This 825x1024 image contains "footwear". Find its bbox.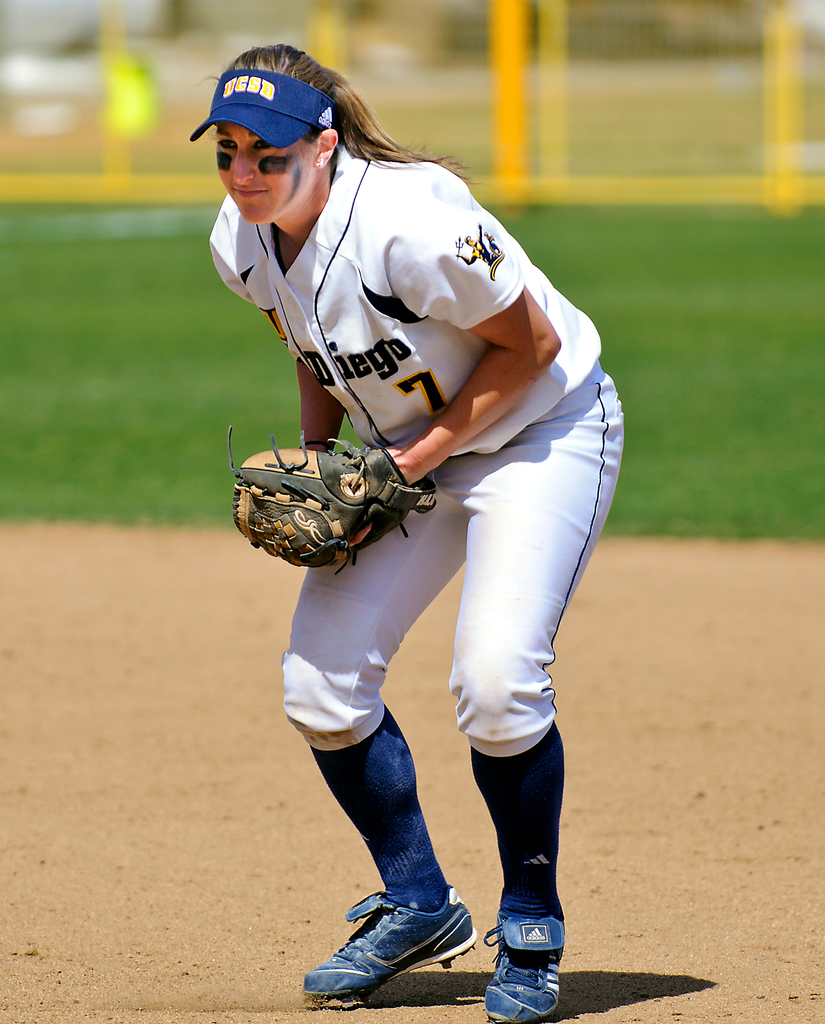
301,895,473,1007.
